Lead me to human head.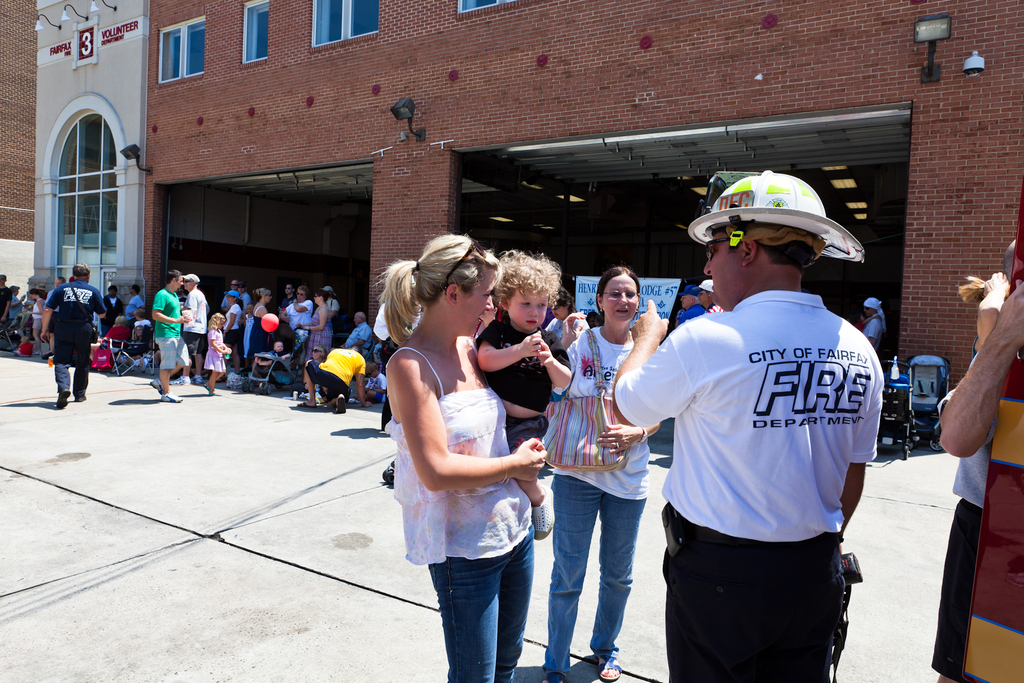
Lead to rect(311, 345, 324, 359).
